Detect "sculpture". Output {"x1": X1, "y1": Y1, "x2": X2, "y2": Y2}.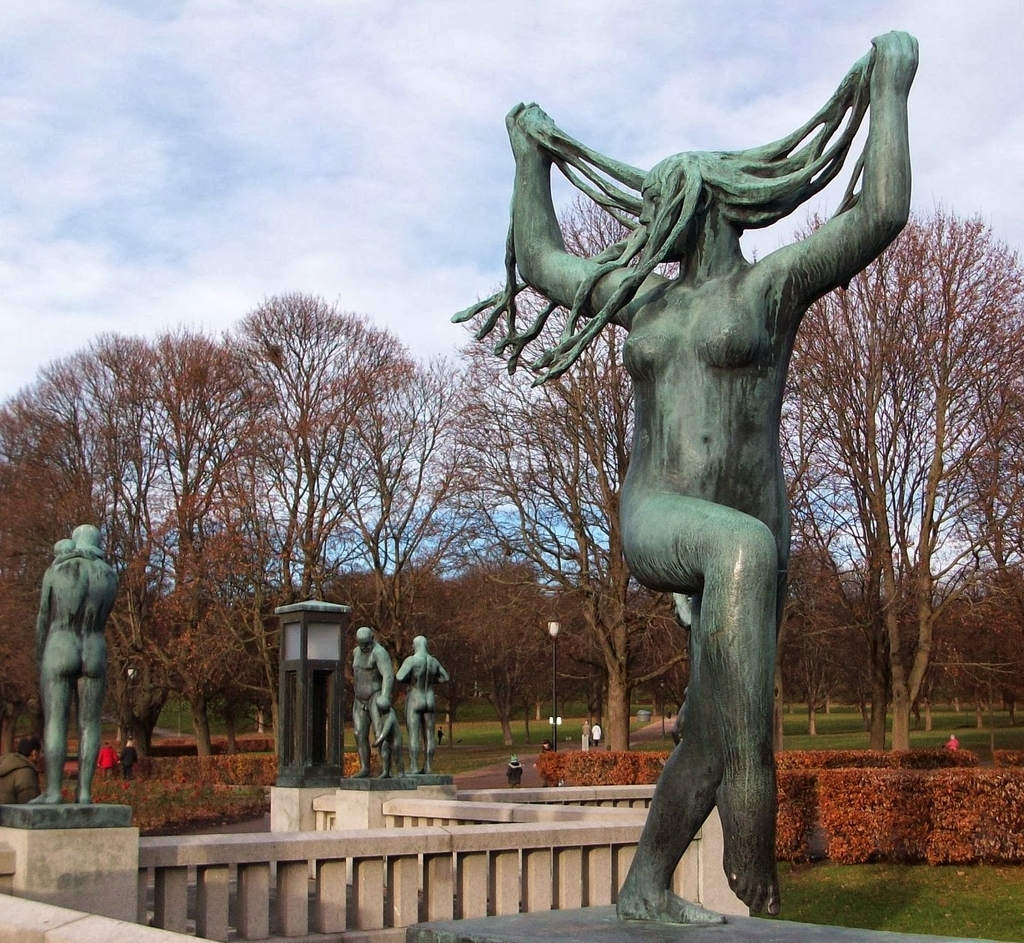
{"x1": 341, "y1": 622, "x2": 398, "y2": 781}.
